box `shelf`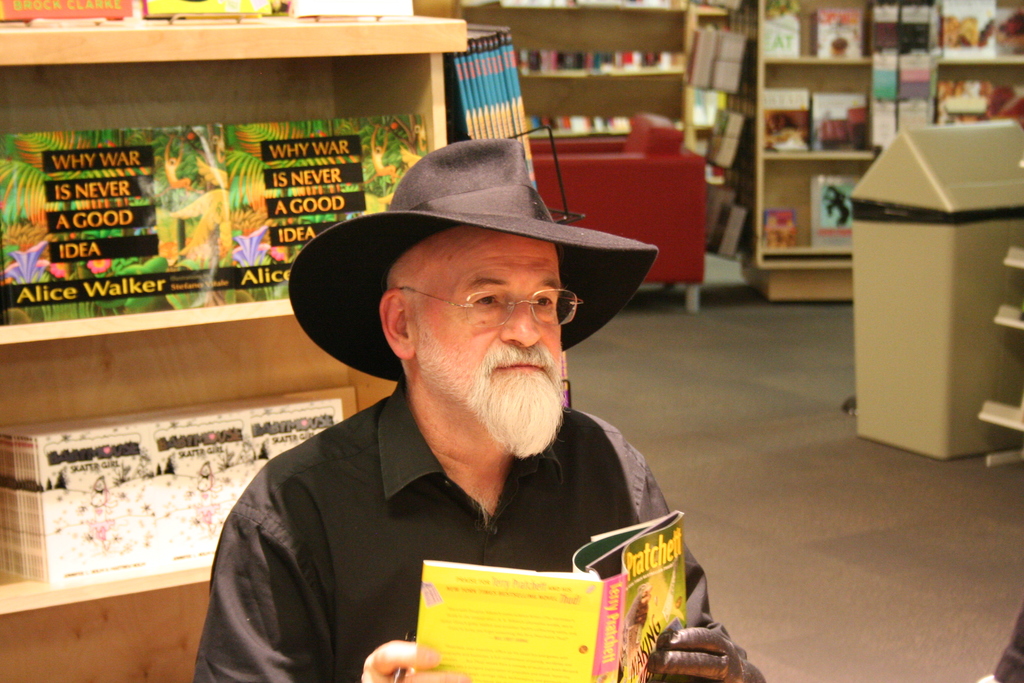
bbox=(941, 0, 1023, 129)
